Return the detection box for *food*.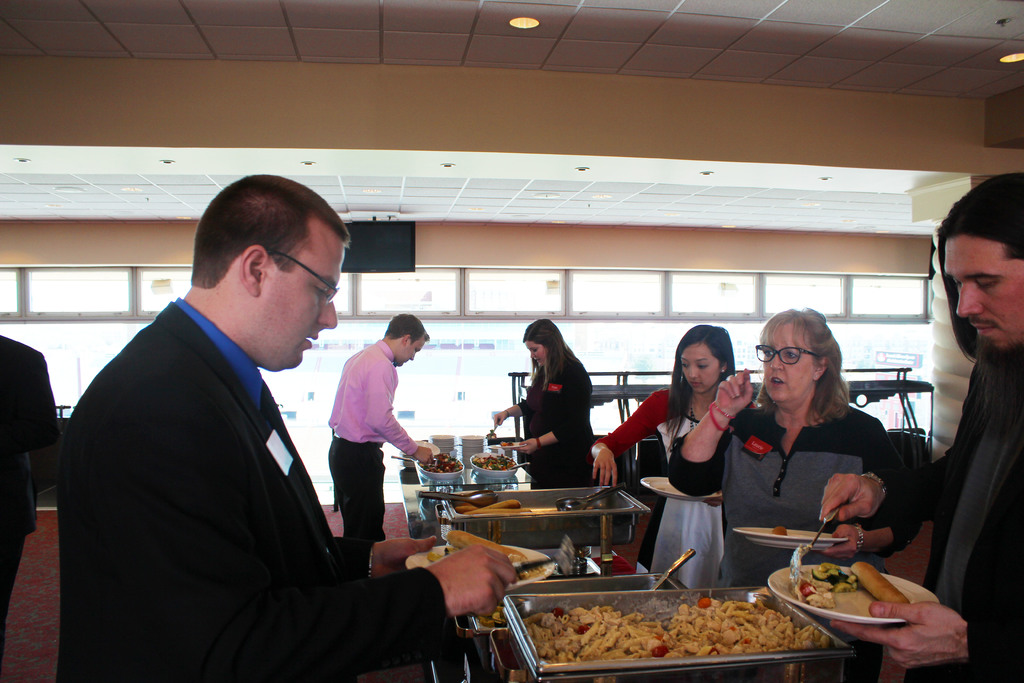
(left=524, top=586, right=817, bottom=677).
